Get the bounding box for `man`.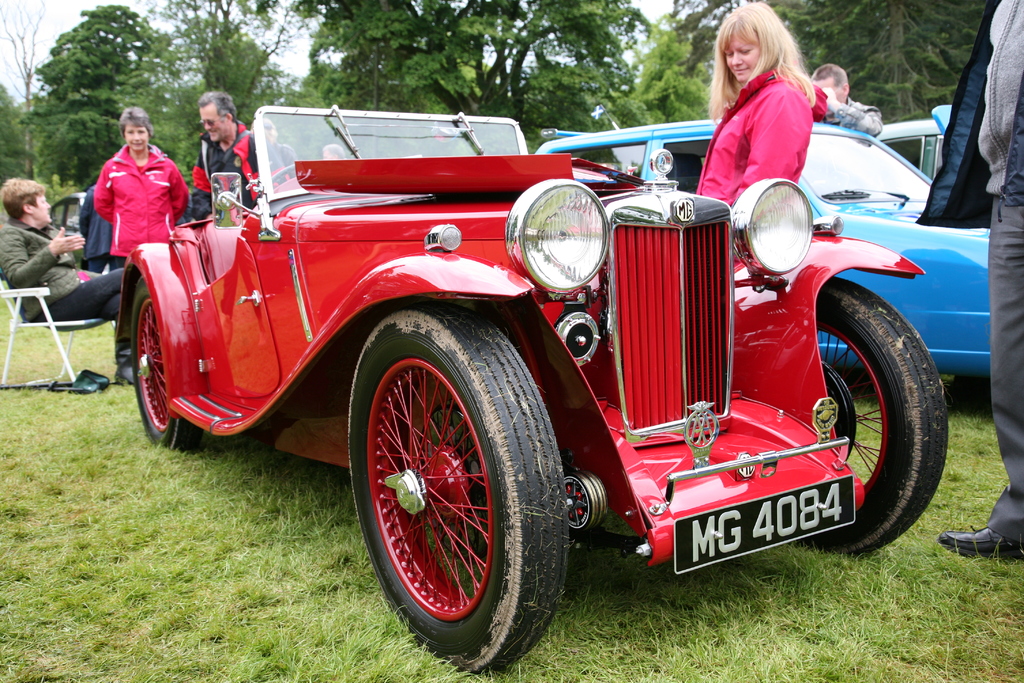
[left=190, top=89, right=260, bottom=226].
